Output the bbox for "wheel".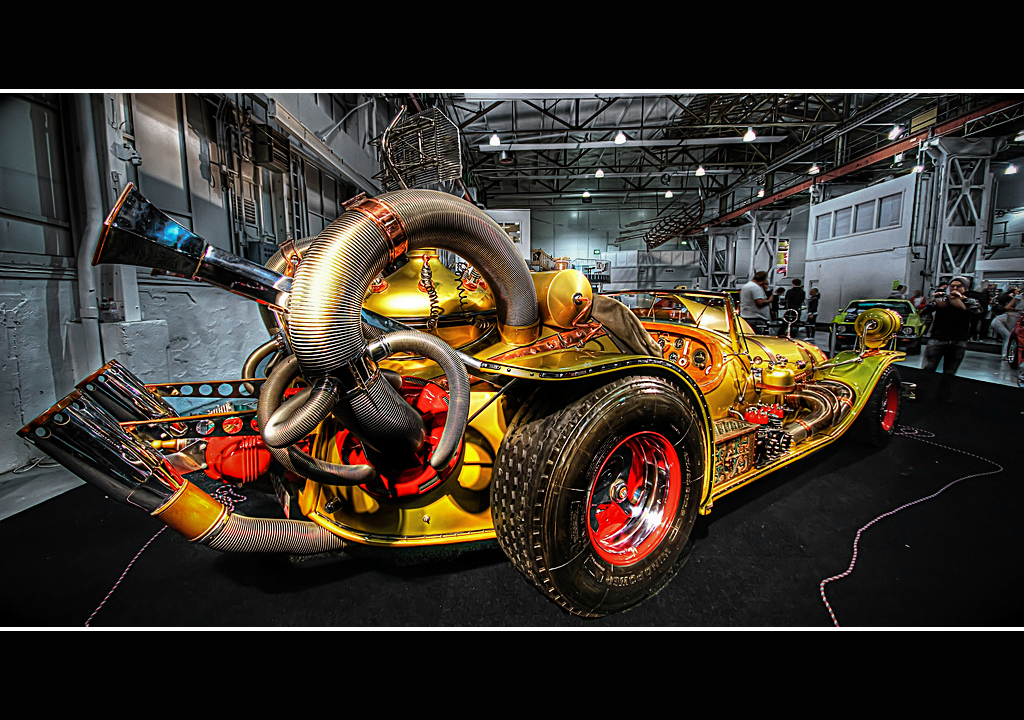
<box>494,374,723,609</box>.
